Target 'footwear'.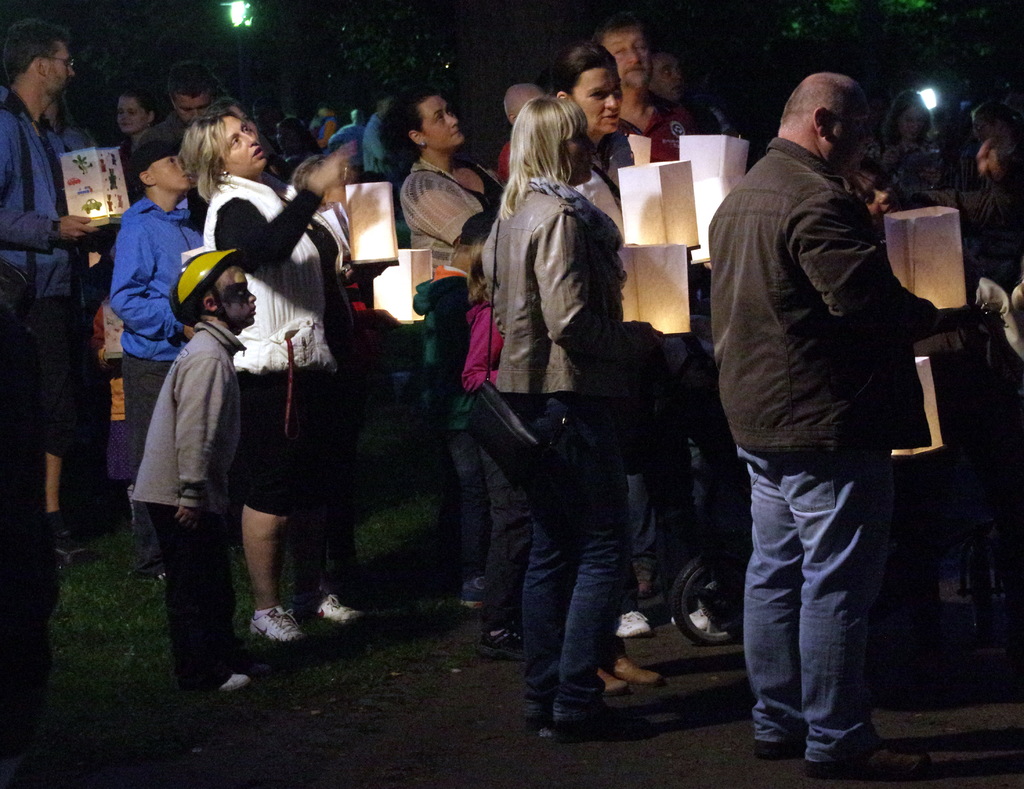
Target region: (x1=612, y1=655, x2=662, y2=683).
